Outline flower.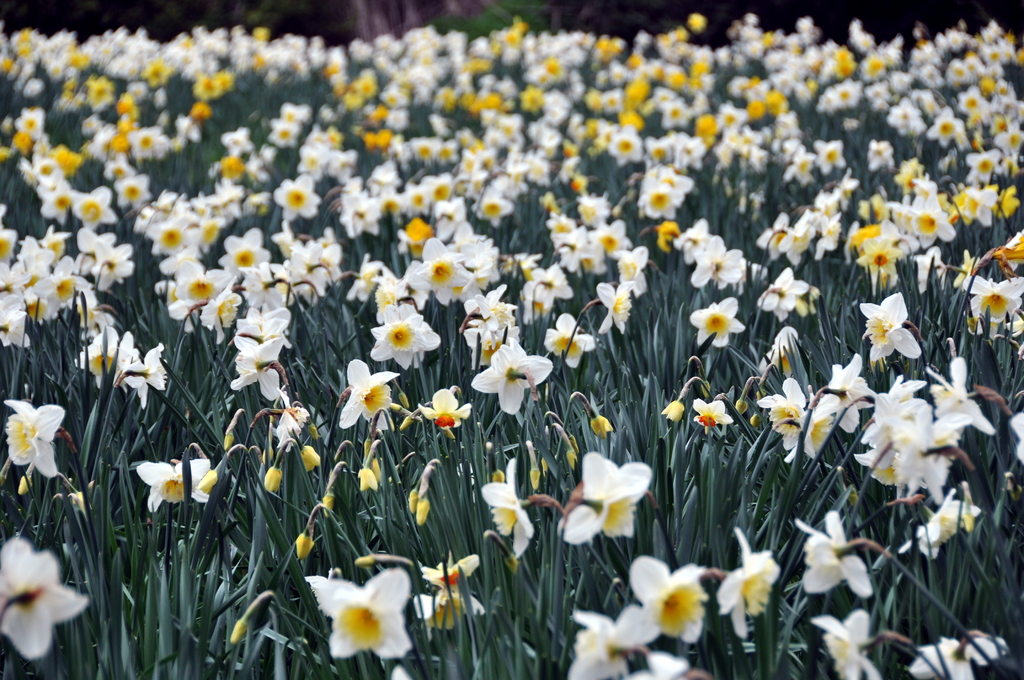
Outline: 698,293,746,342.
